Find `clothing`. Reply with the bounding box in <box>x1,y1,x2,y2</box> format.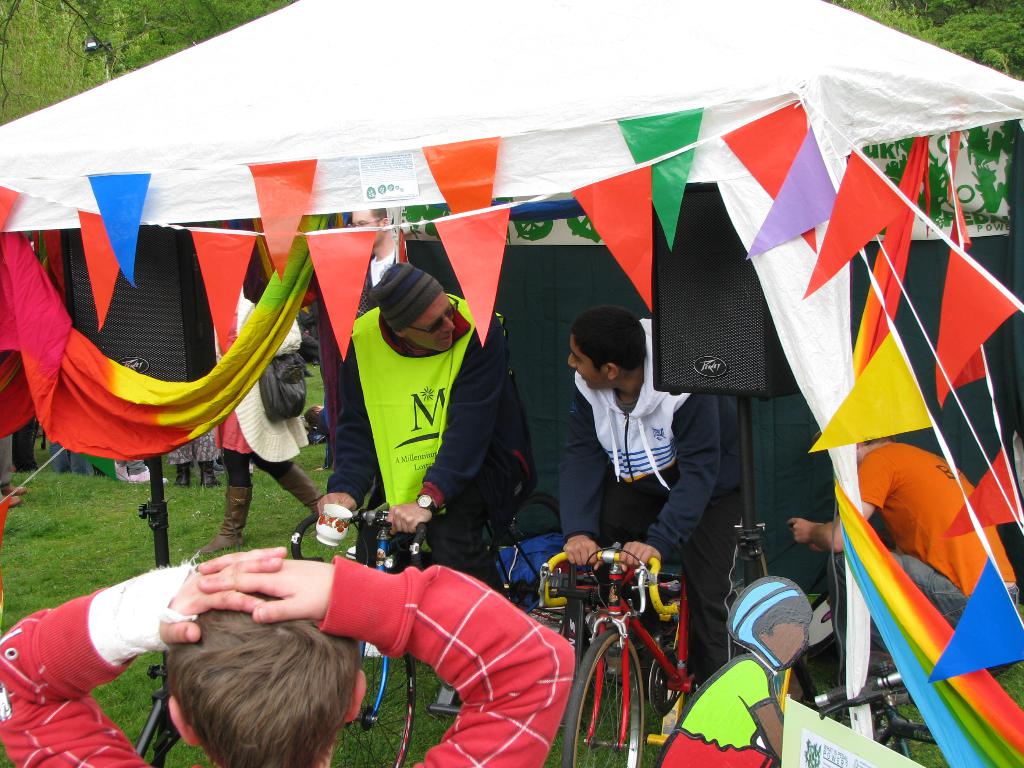
<box>655,653,779,767</box>.
